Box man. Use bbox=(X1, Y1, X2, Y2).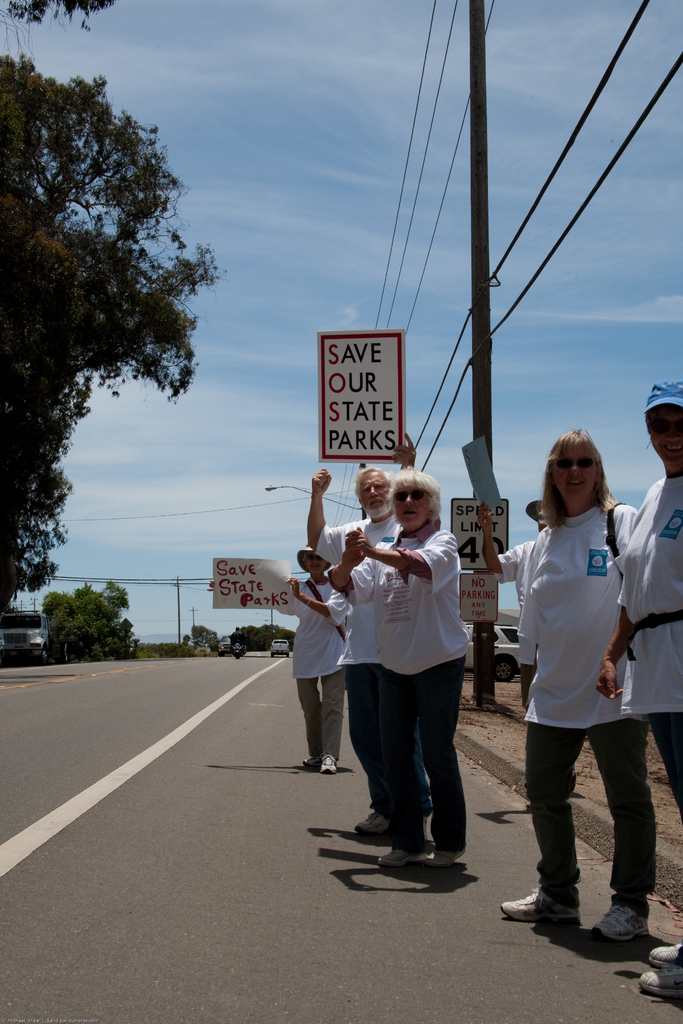
bbox=(302, 462, 436, 819).
